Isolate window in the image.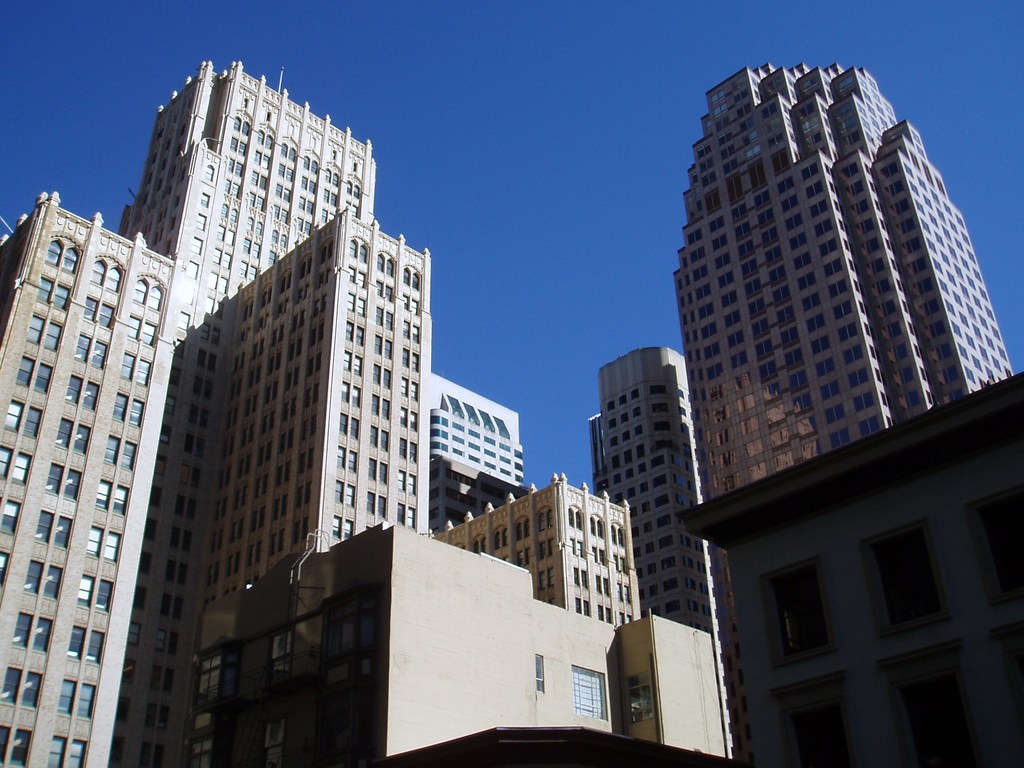
Isolated region: 82 383 103 410.
